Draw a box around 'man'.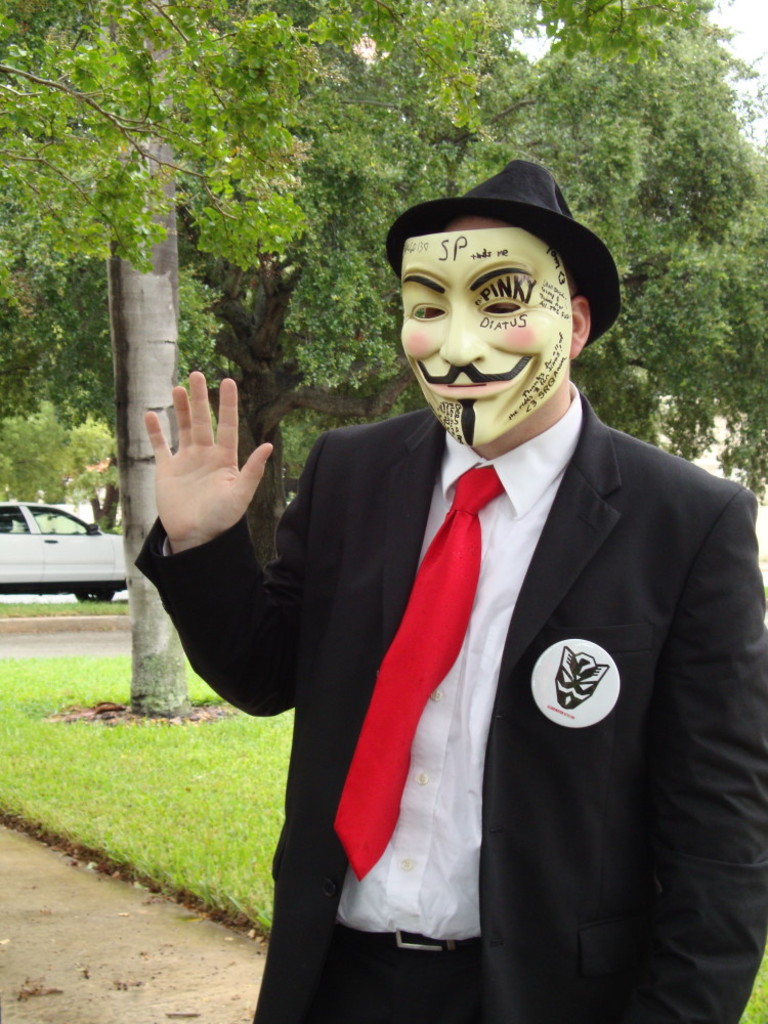
<region>246, 171, 756, 993</region>.
